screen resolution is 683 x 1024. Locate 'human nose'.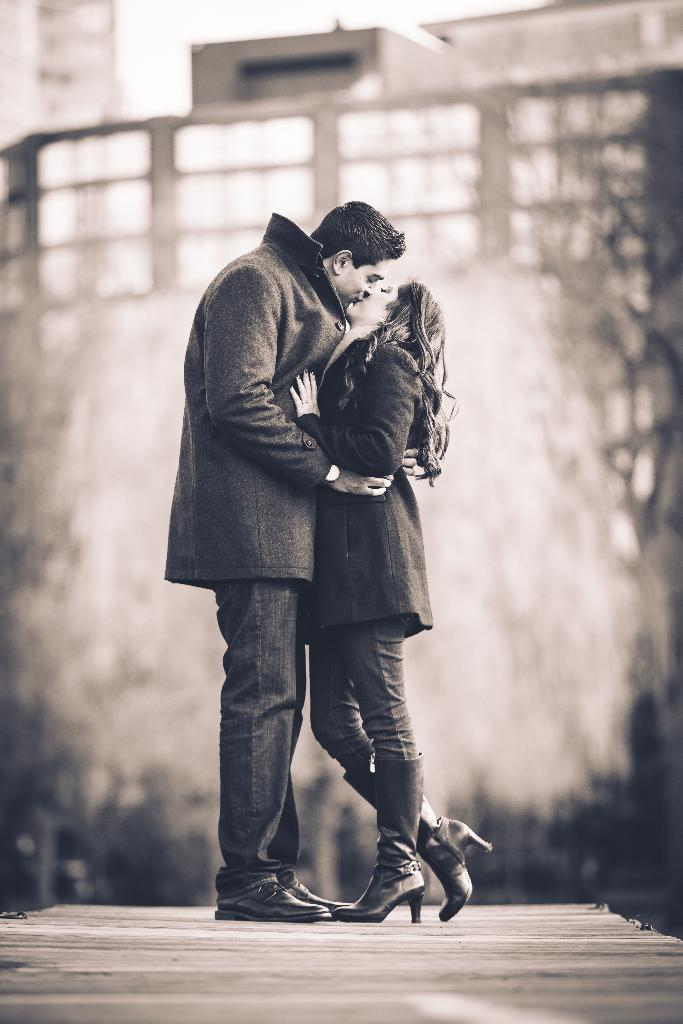
select_region(366, 275, 381, 292).
